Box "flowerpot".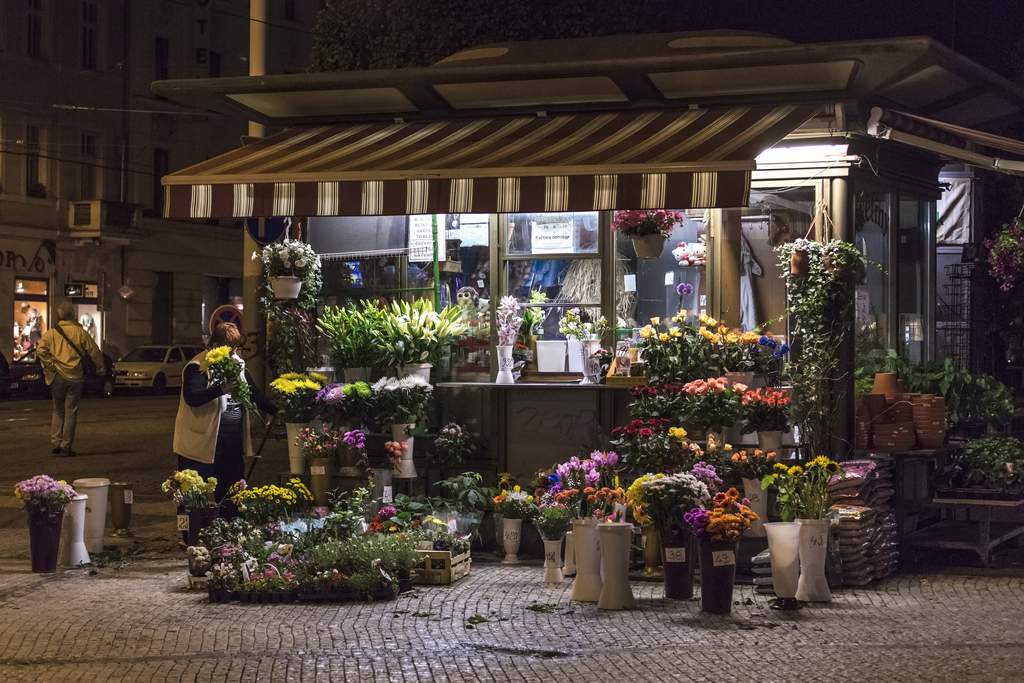
bbox=[538, 337, 566, 374].
